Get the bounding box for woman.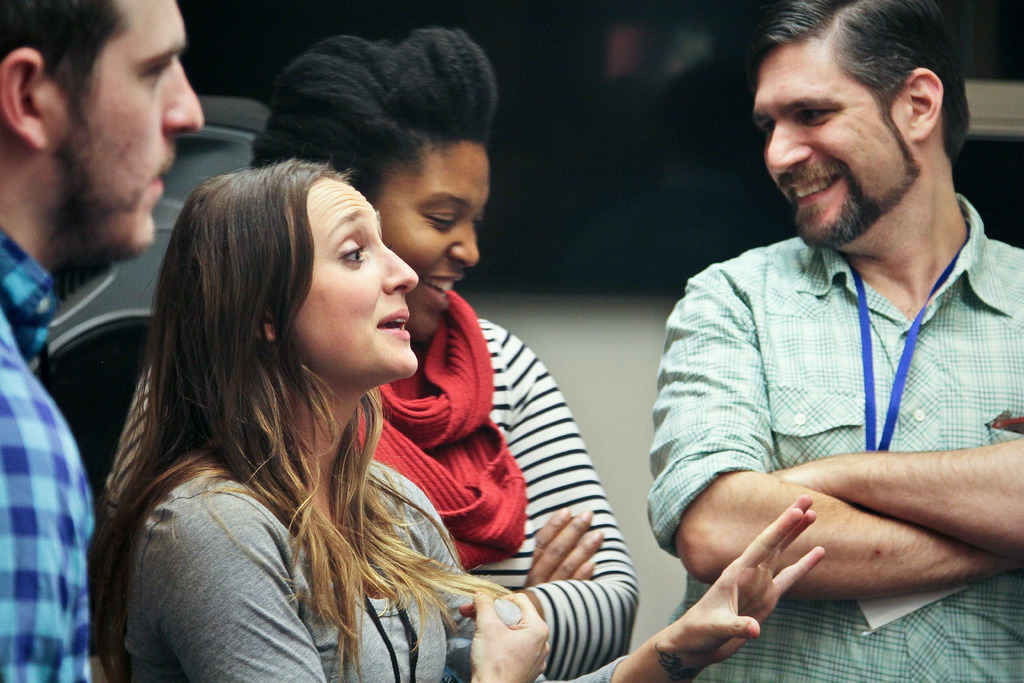
75/162/829/682.
